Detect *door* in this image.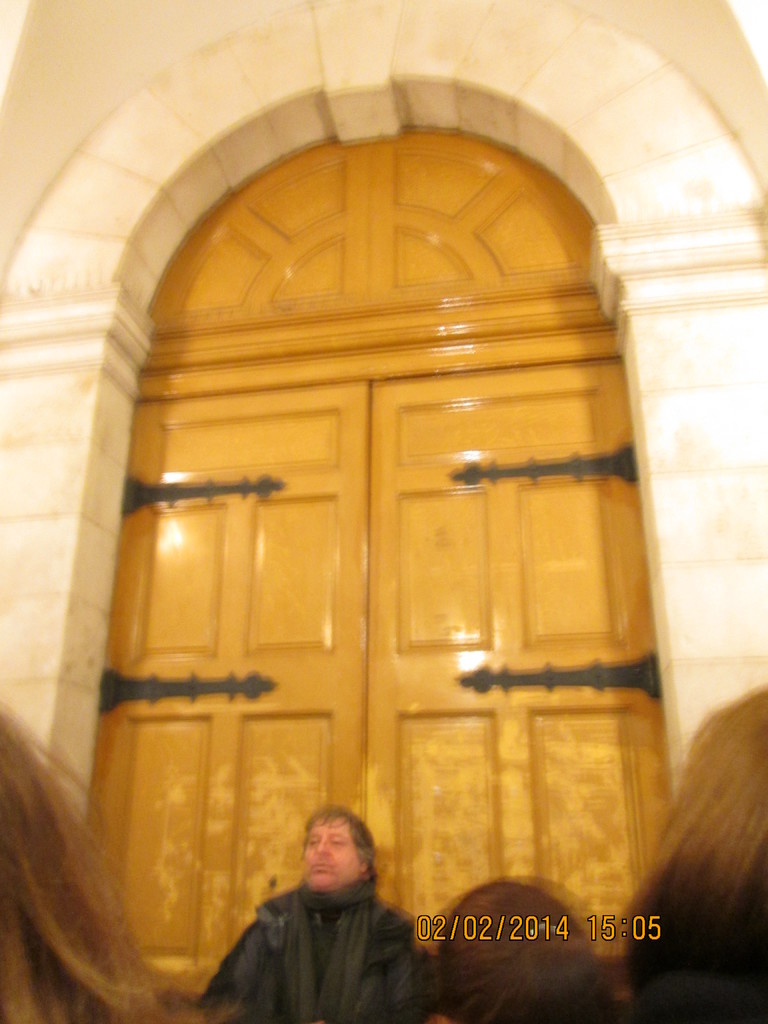
Detection: region(77, 339, 639, 1014).
